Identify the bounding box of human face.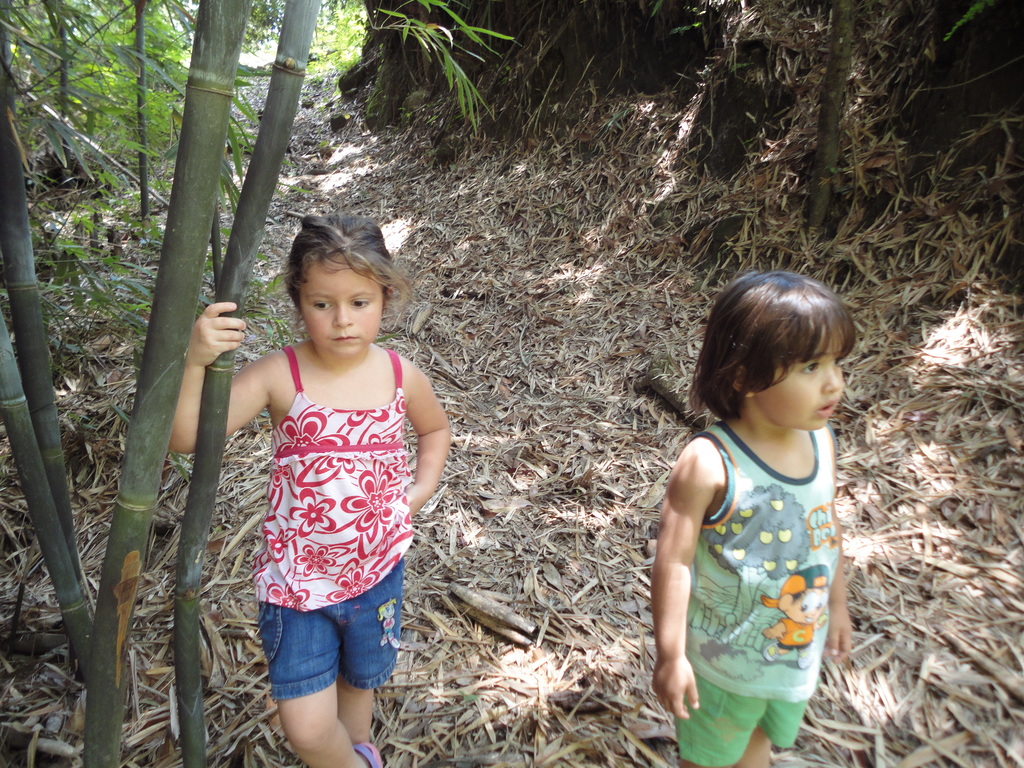
300/268/383/352.
